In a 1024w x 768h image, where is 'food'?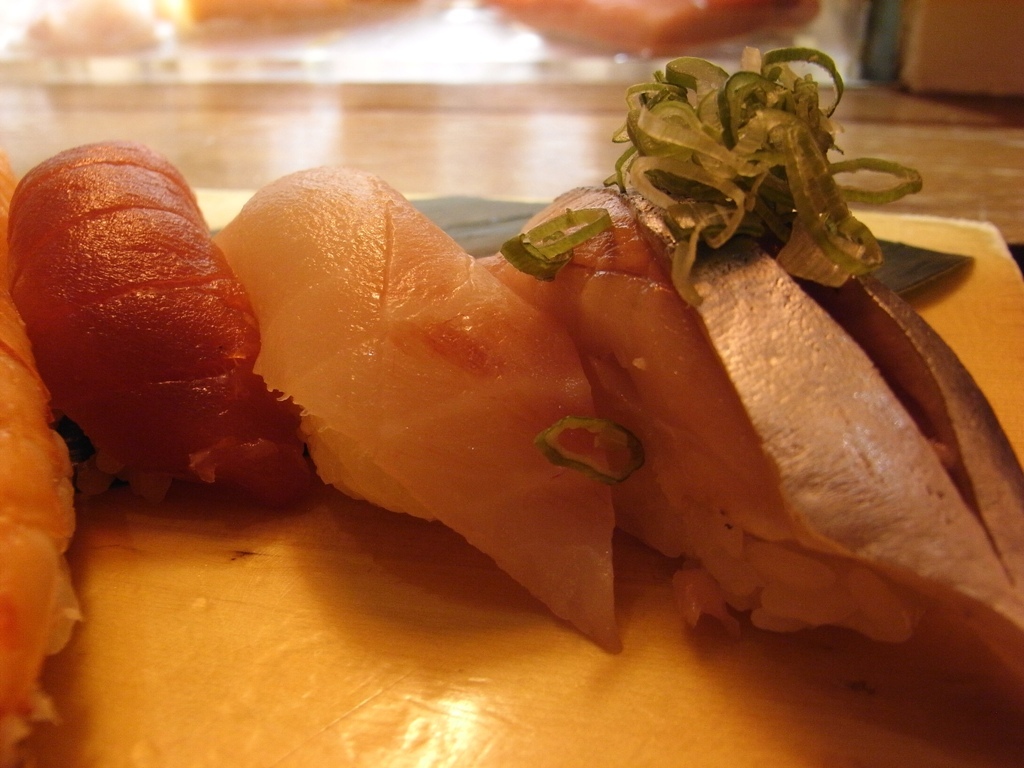
<bbox>0, 159, 282, 508</bbox>.
